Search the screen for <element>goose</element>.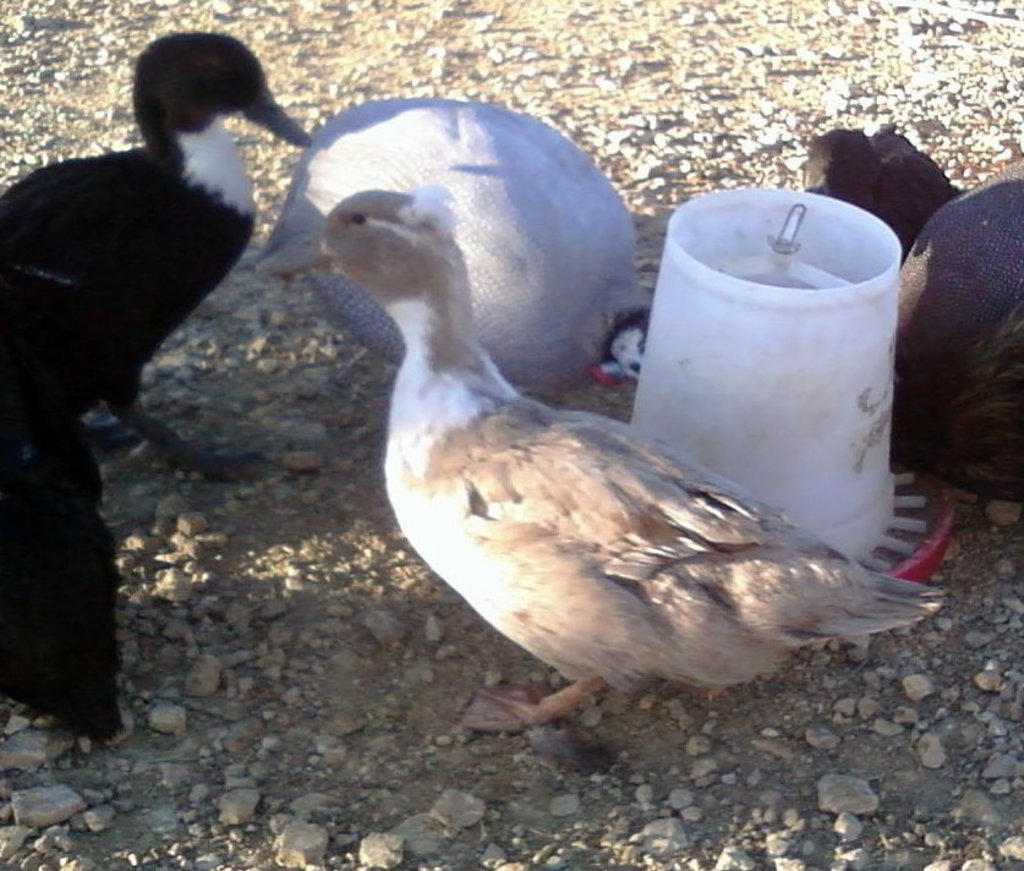
Found at (left=809, top=128, right=959, bottom=231).
